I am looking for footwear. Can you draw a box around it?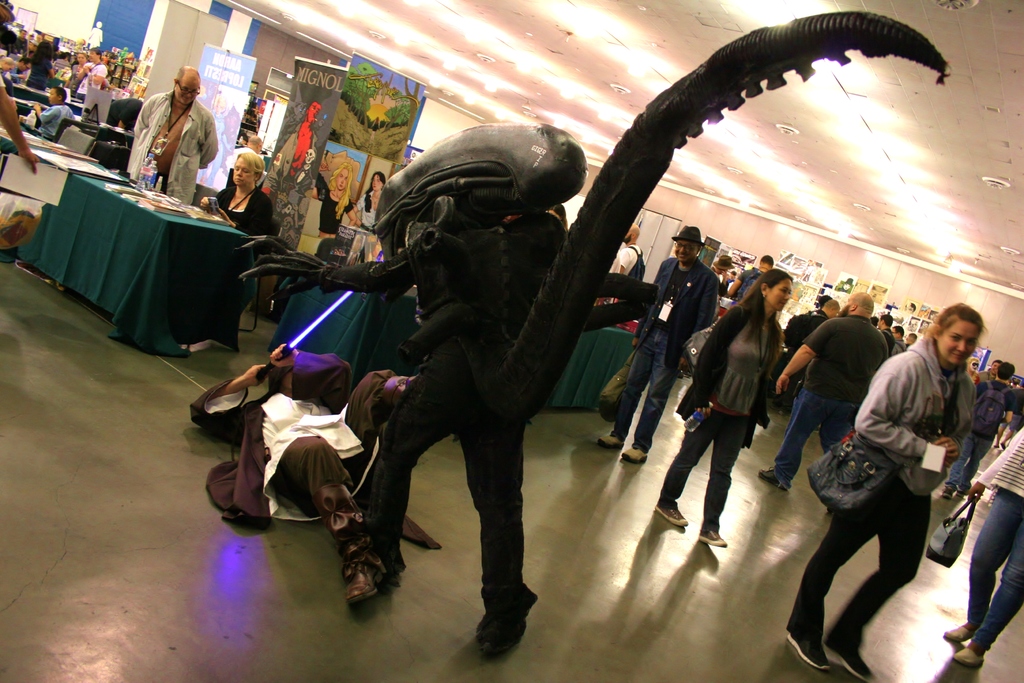
Sure, the bounding box is left=940, top=616, right=988, bottom=646.
